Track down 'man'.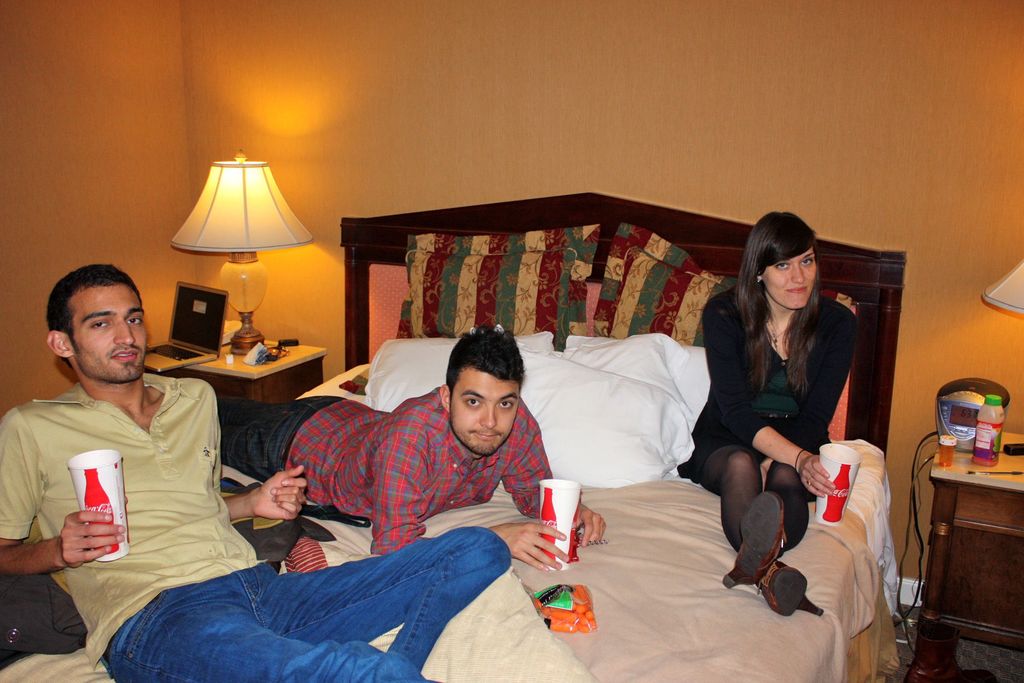
Tracked to (left=215, top=323, right=602, bottom=575).
